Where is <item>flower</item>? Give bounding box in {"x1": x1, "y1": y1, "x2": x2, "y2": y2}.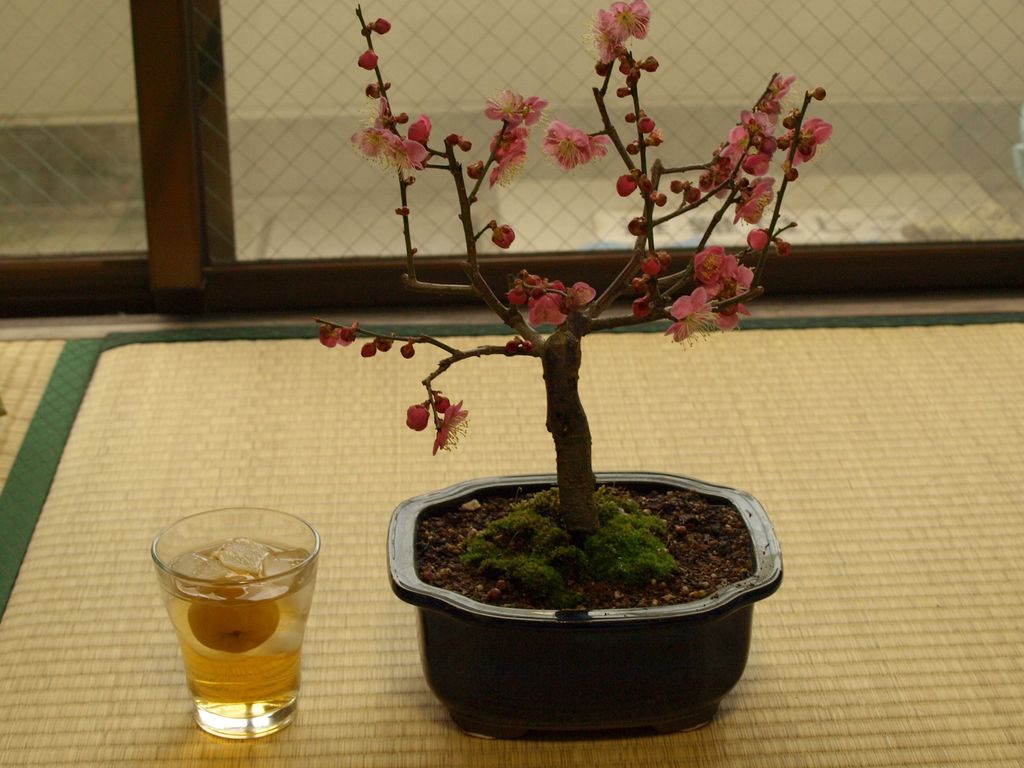
{"x1": 481, "y1": 88, "x2": 539, "y2": 125}.
